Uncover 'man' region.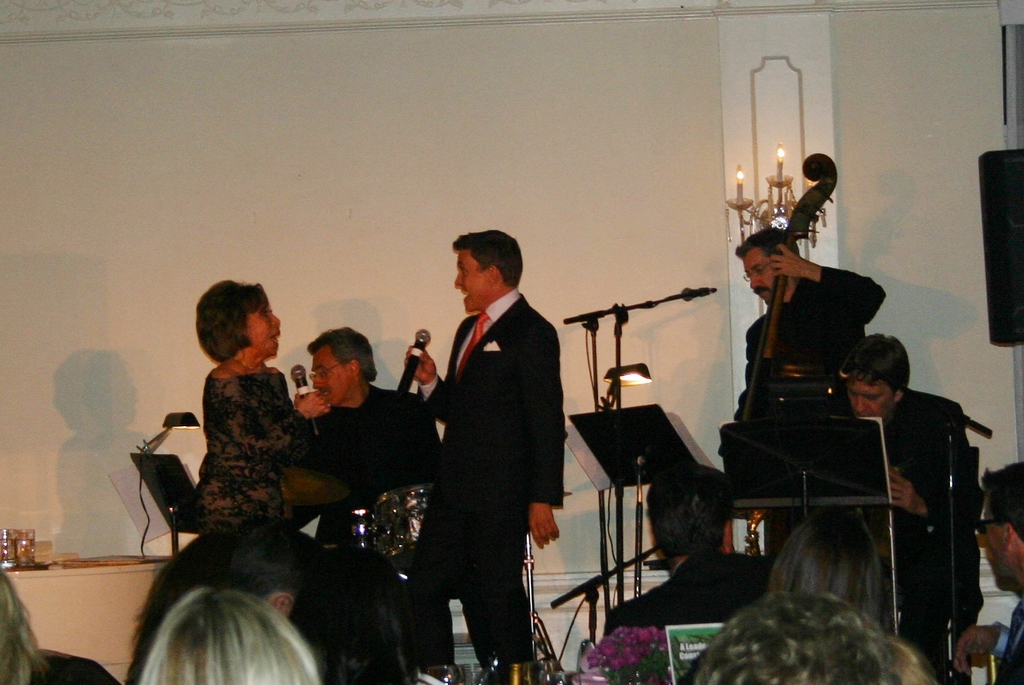
Uncovered: BBox(601, 461, 773, 638).
